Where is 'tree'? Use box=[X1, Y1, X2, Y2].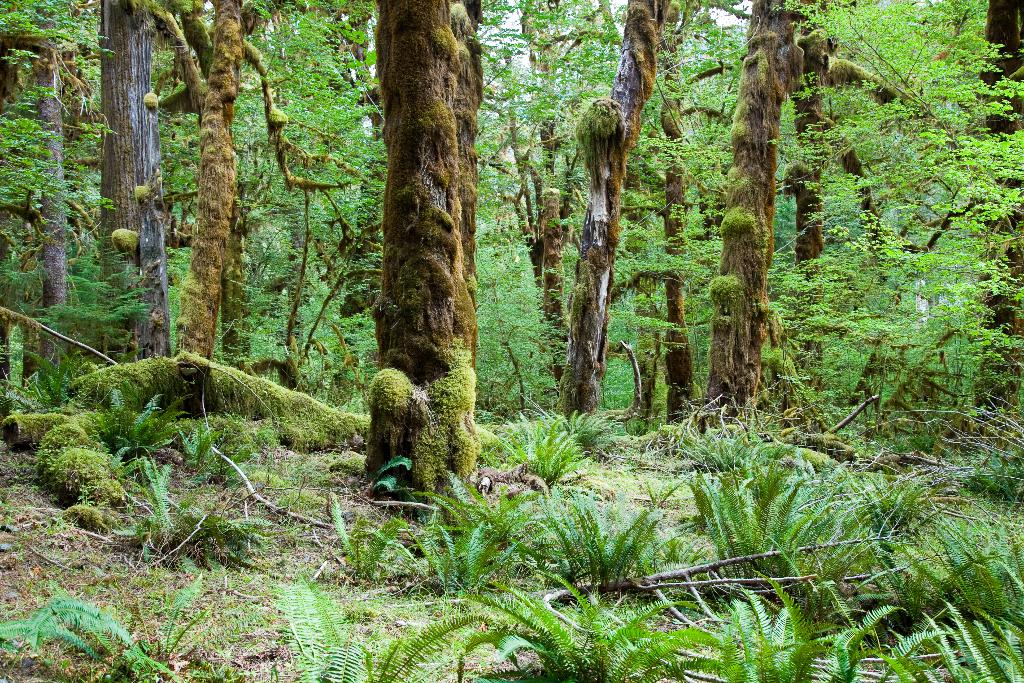
box=[803, 0, 1023, 458].
